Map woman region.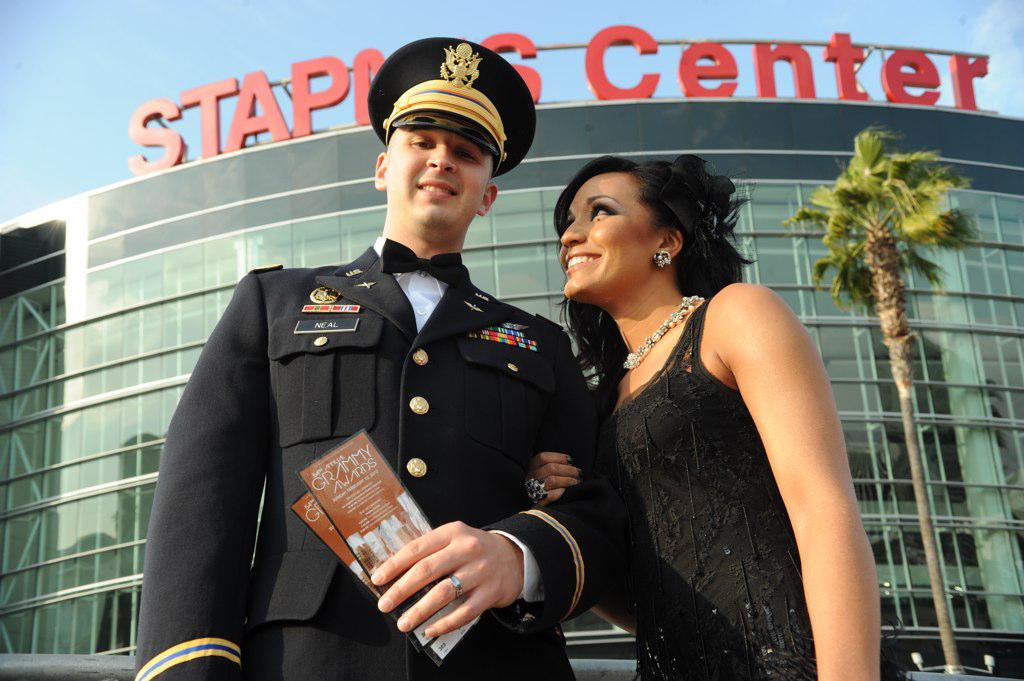
Mapped to <region>522, 113, 868, 680</region>.
